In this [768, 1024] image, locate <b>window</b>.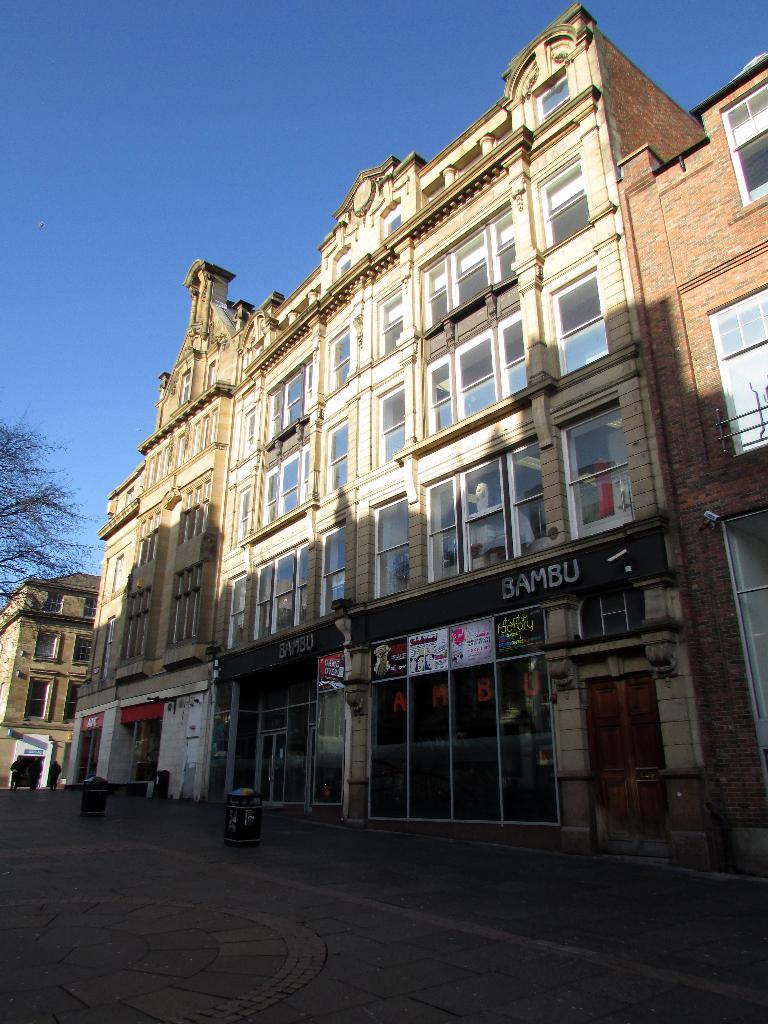
Bounding box: <box>422,203,516,334</box>.
